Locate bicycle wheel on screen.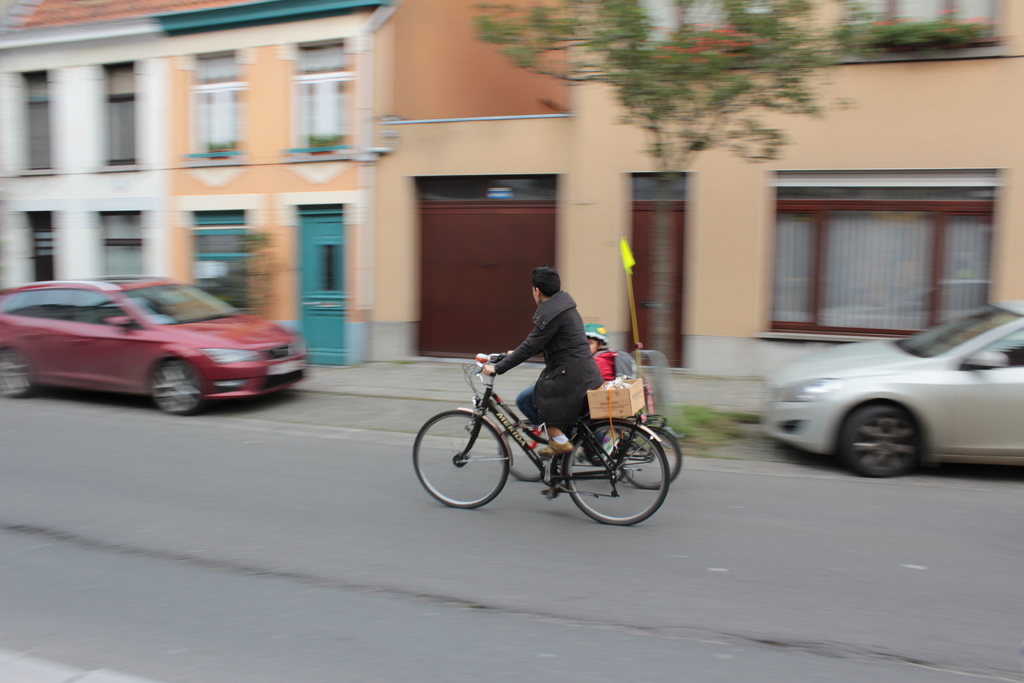
On screen at (x1=410, y1=409, x2=514, y2=511).
